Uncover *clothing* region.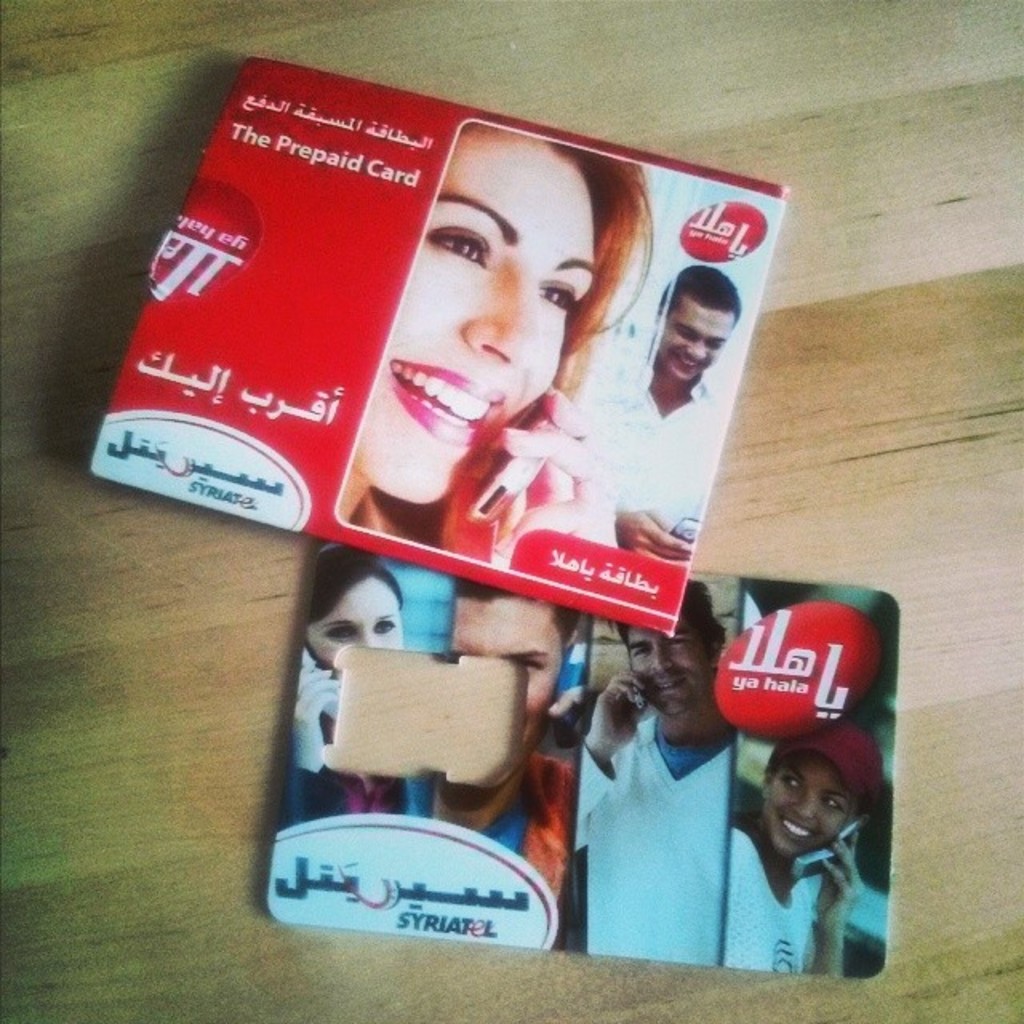
Uncovered: [x1=395, y1=747, x2=568, y2=896].
